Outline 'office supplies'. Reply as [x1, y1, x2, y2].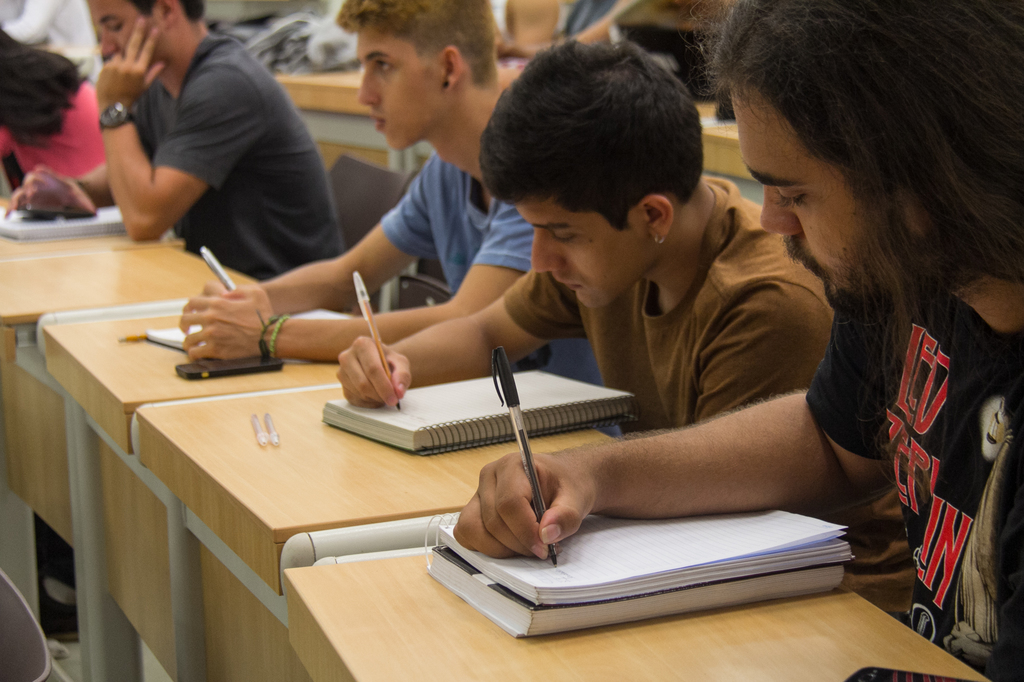
[150, 327, 196, 360].
